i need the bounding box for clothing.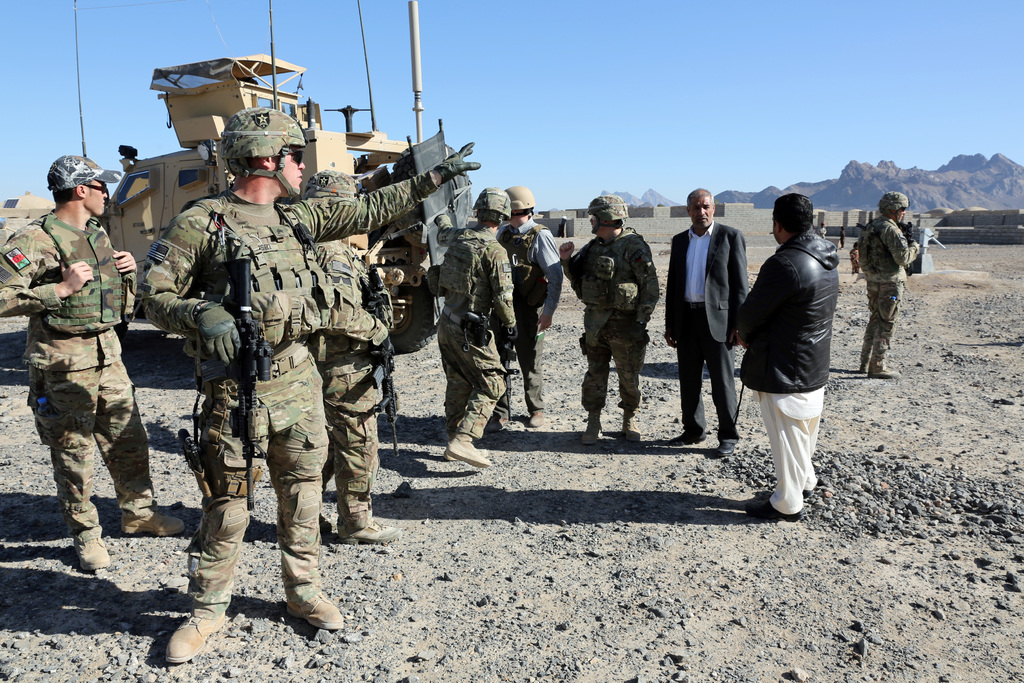
Here it is: box=[573, 235, 657, 407].
